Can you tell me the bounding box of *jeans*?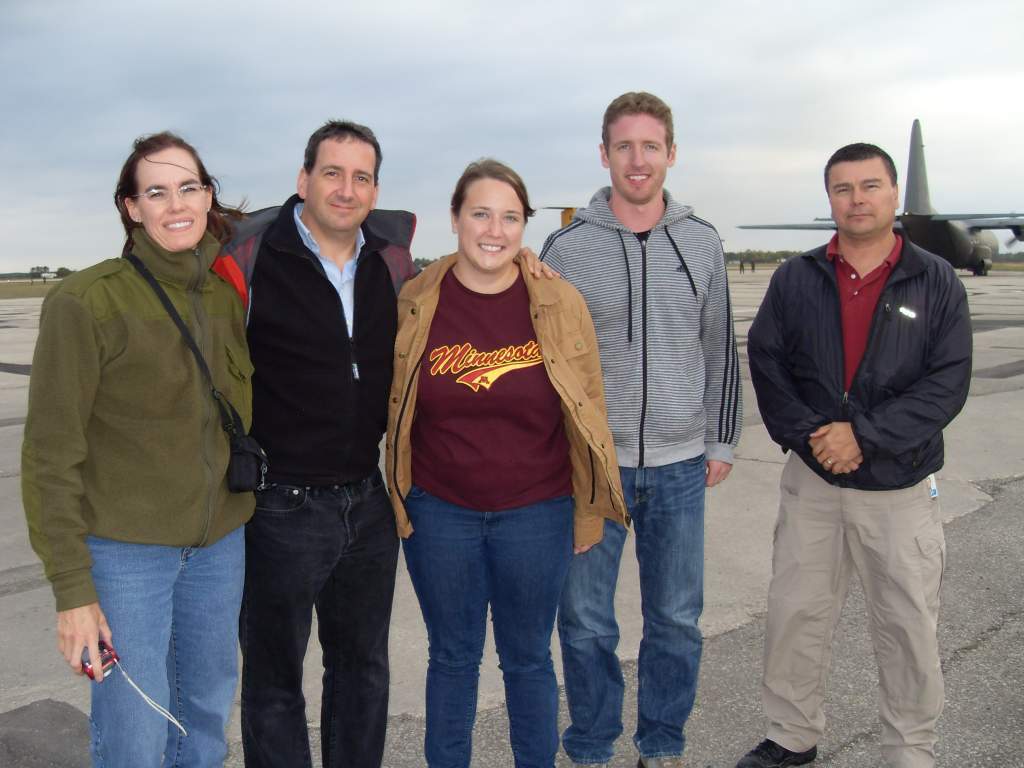
[242,470,397,767].
